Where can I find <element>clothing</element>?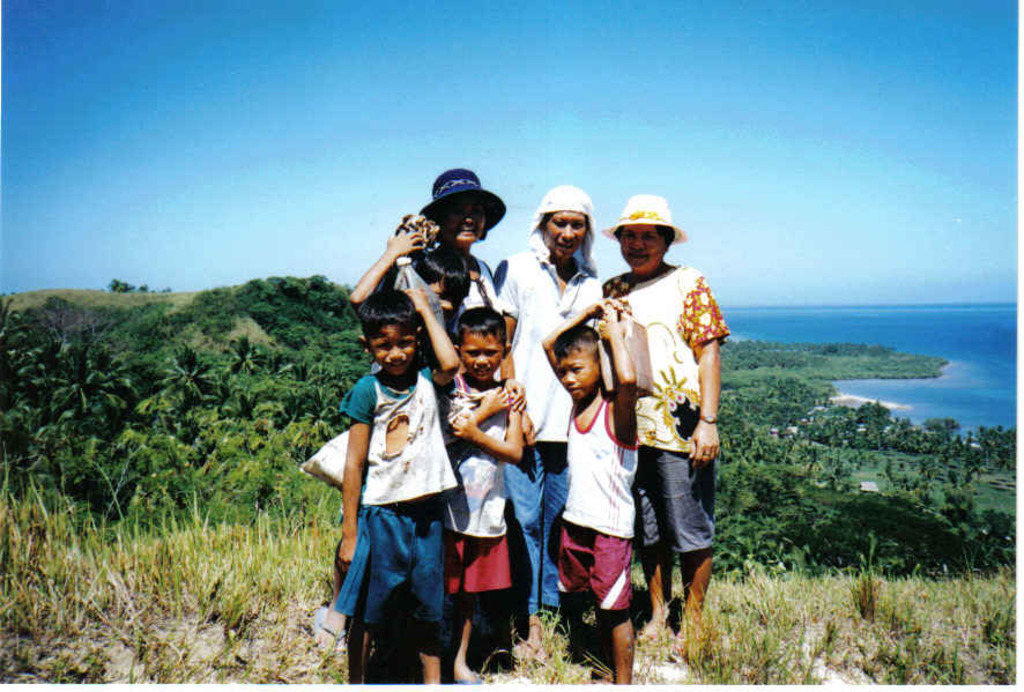
You can find it at bbox=(429, 250, 497, 333).
